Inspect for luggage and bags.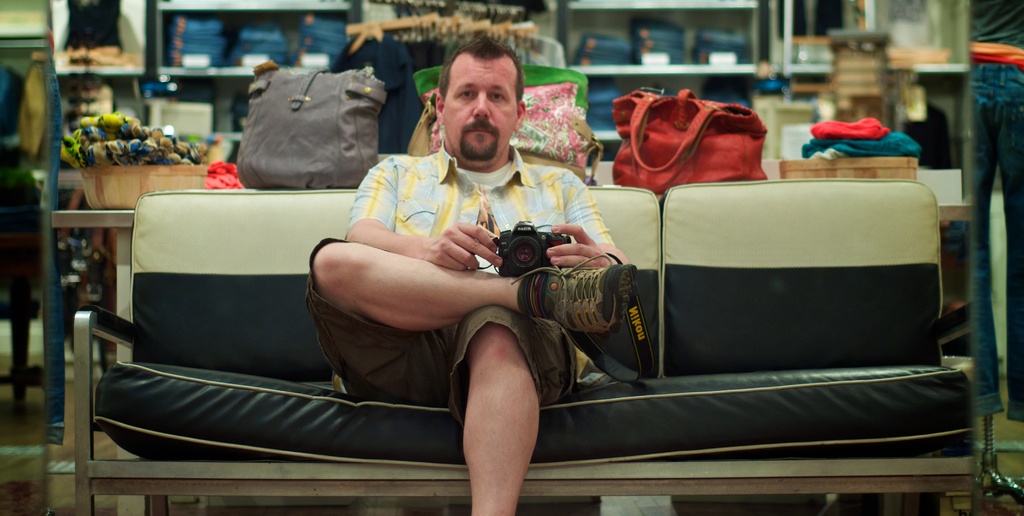
Inspection: crop(412, 68, 601, 180).
